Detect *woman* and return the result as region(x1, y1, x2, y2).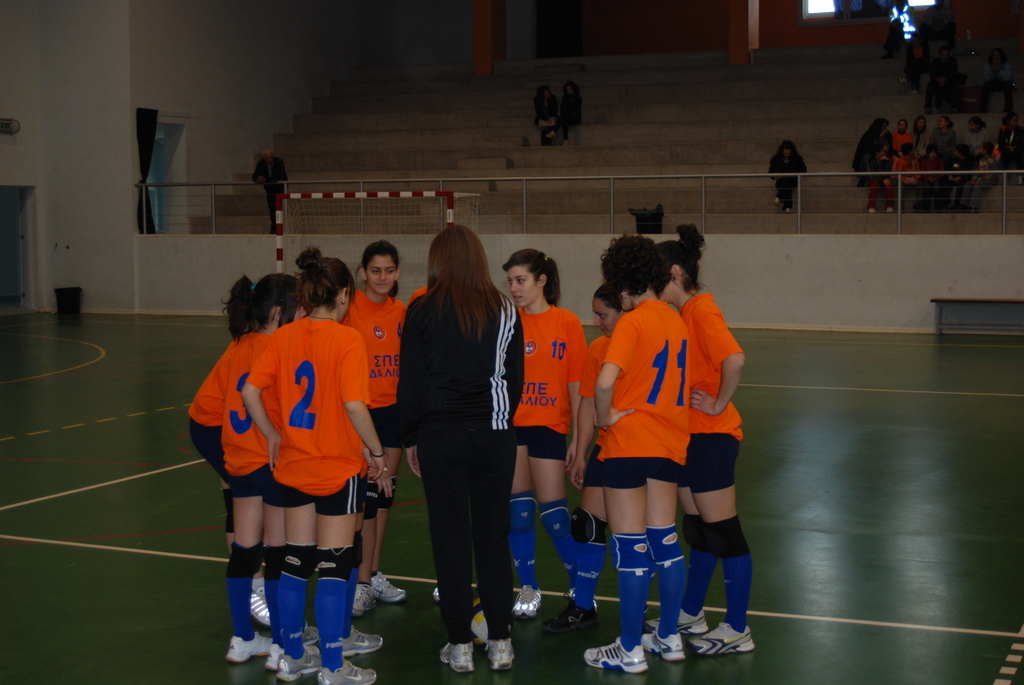
region(392, 221, 520, 659).
